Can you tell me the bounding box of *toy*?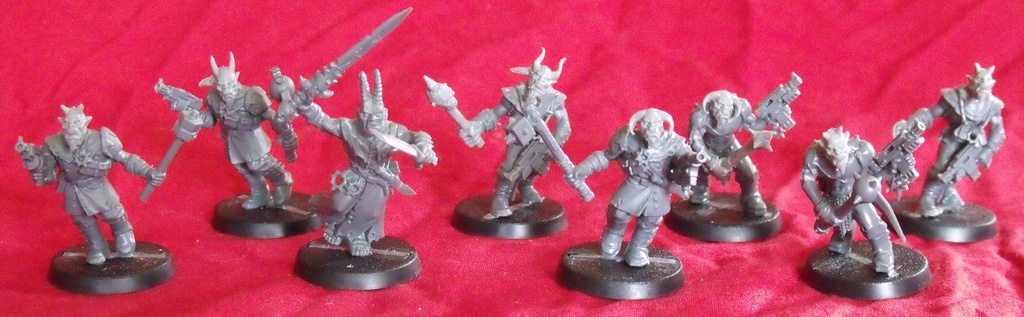
{"left": 275, "top": 6, "right": 451, "bottom": 256}.
